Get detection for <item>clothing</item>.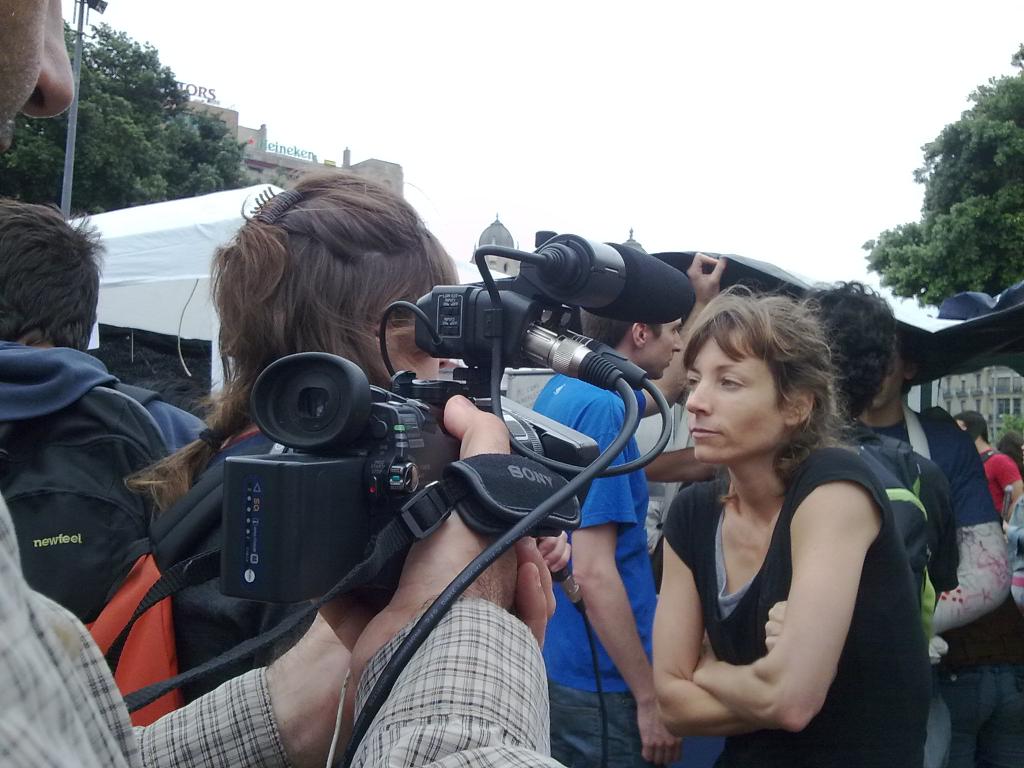
Detection: bbox=(0, 484, 566, 767).
